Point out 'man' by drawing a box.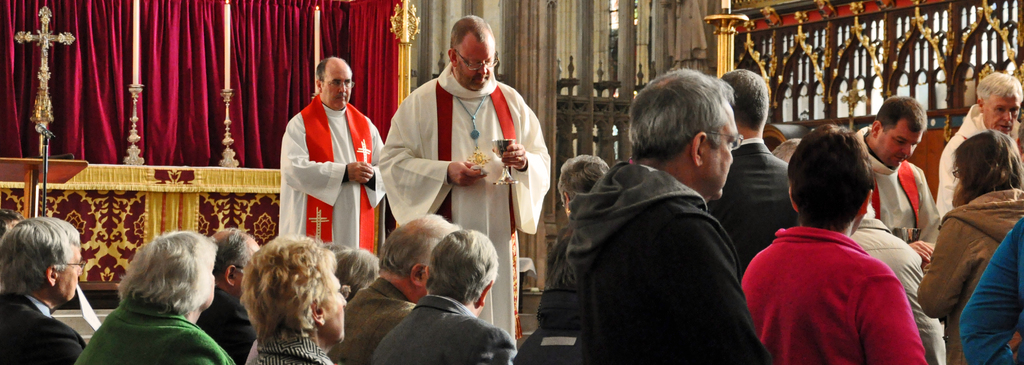
{"left": 545, "top": 75, "right": 784, "bottom": 353}.
